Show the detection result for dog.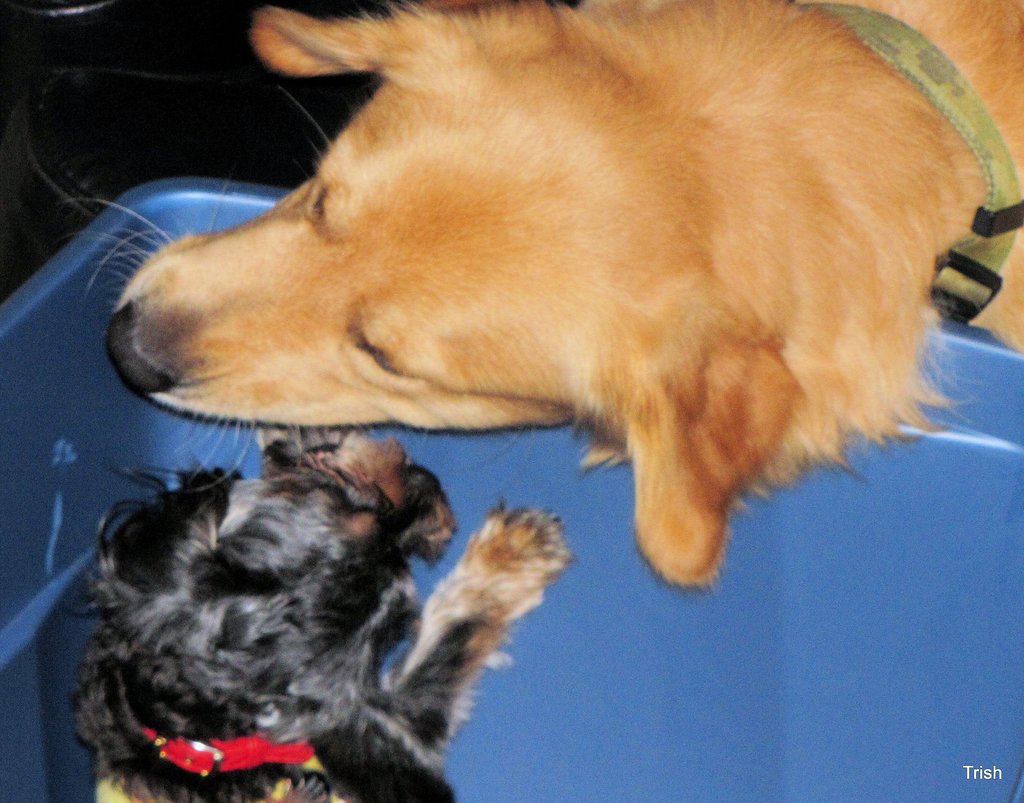
region(66, 0, 1023, 592).
